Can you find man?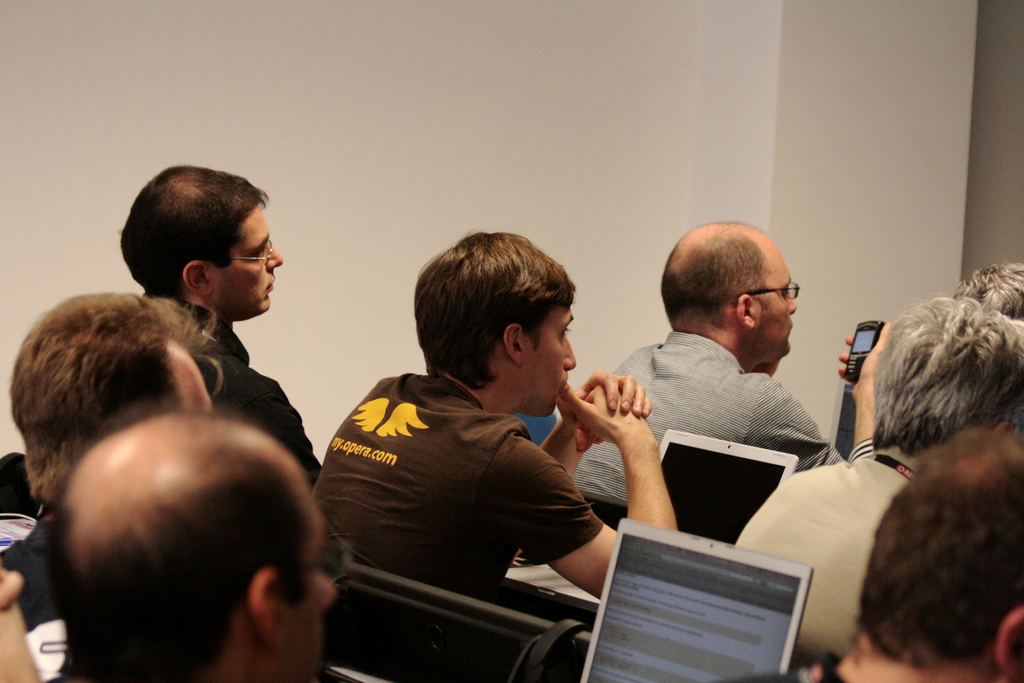
Yes, bounding box: <region>589, 233, 878, 539</region>.
